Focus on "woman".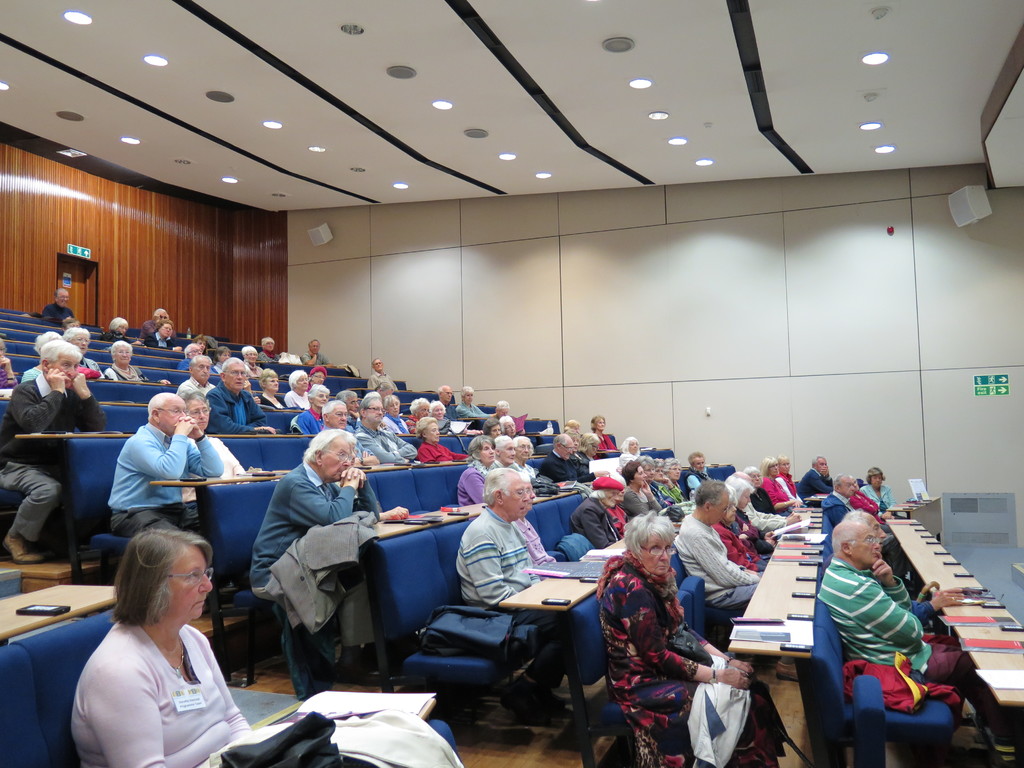
Focused at locate(664, 457, 687, 504).
